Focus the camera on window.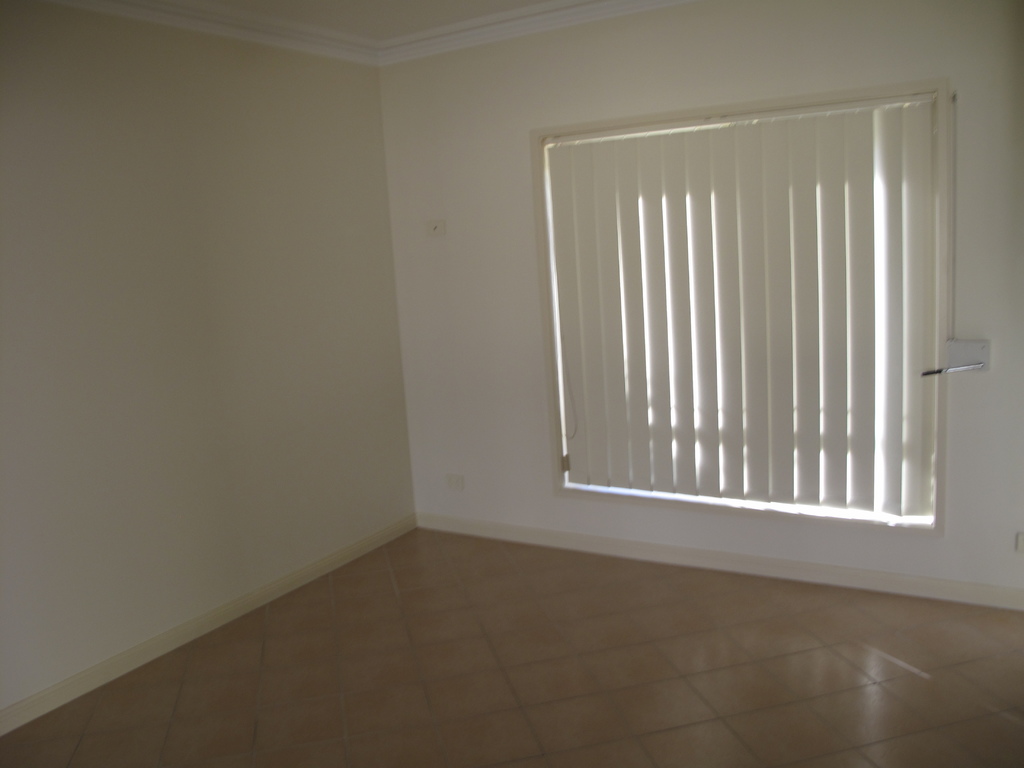
Focus region: [538,47,1023,518].
